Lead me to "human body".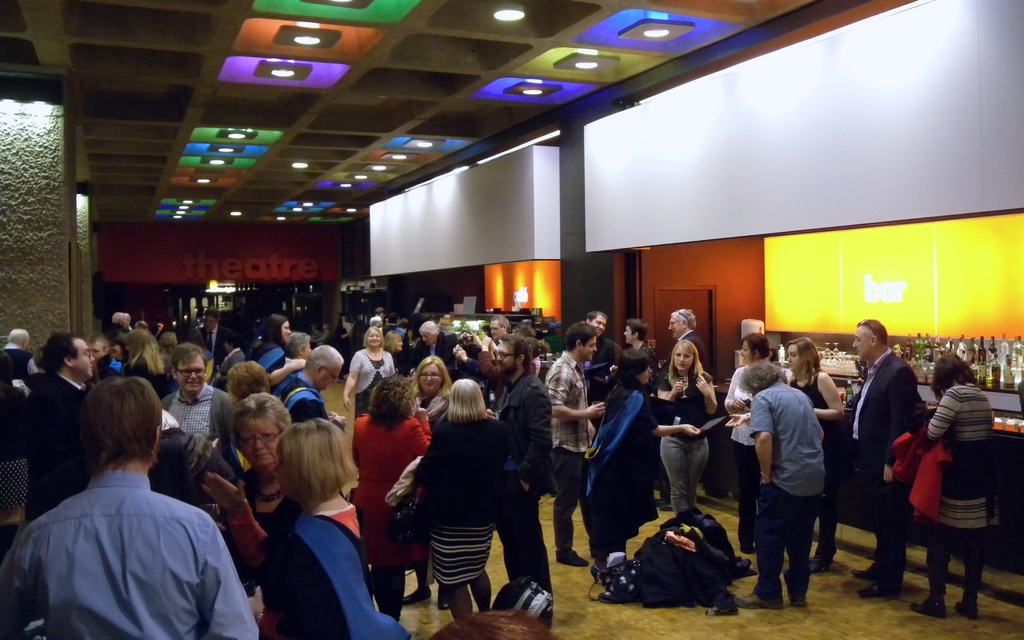
Lead to x1=897 y1=357 x2=991 y2=626.
